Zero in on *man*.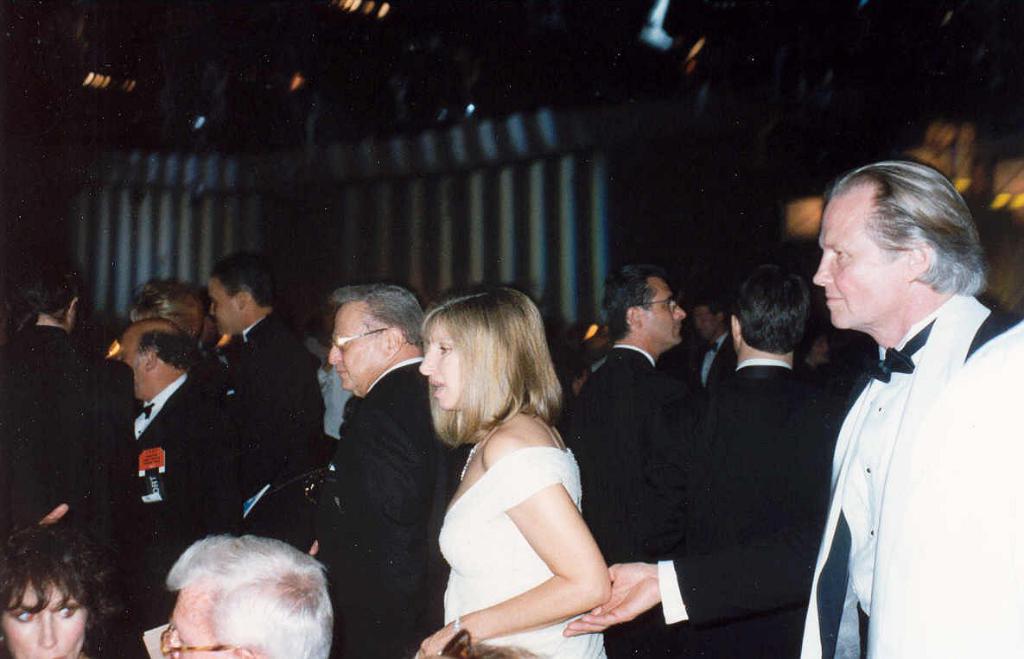
Zeroed in: left=0, top=243, right=134, bottom=653.
